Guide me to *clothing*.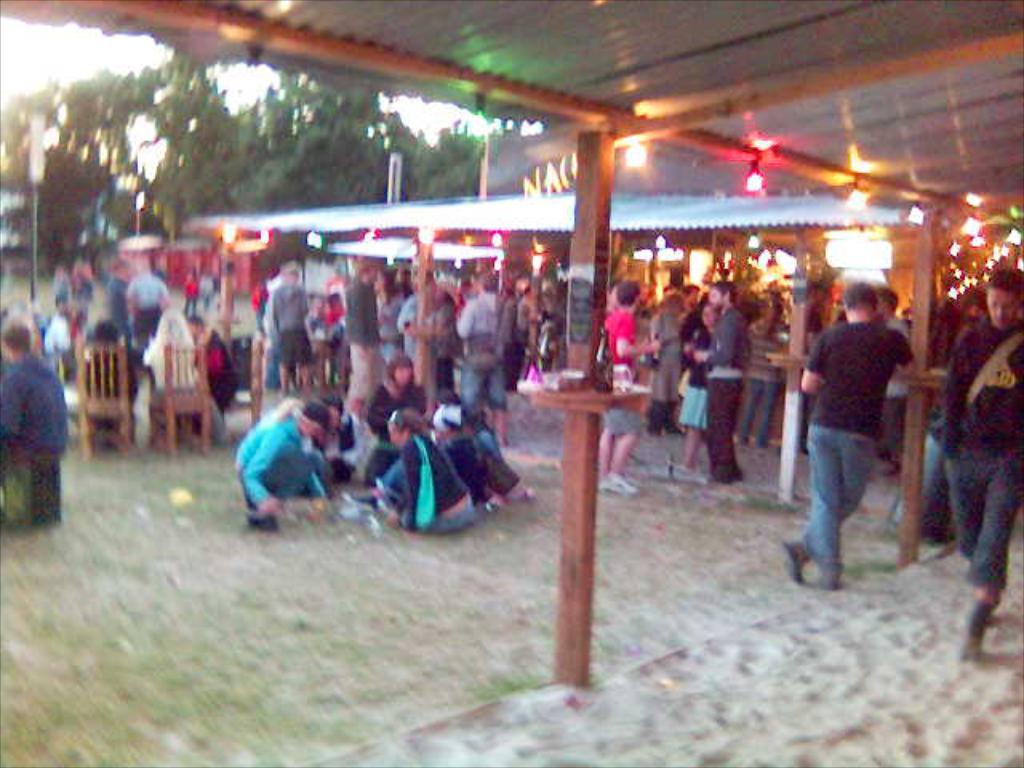
Guidance: l=944, t=312, r=1022, b=594.
